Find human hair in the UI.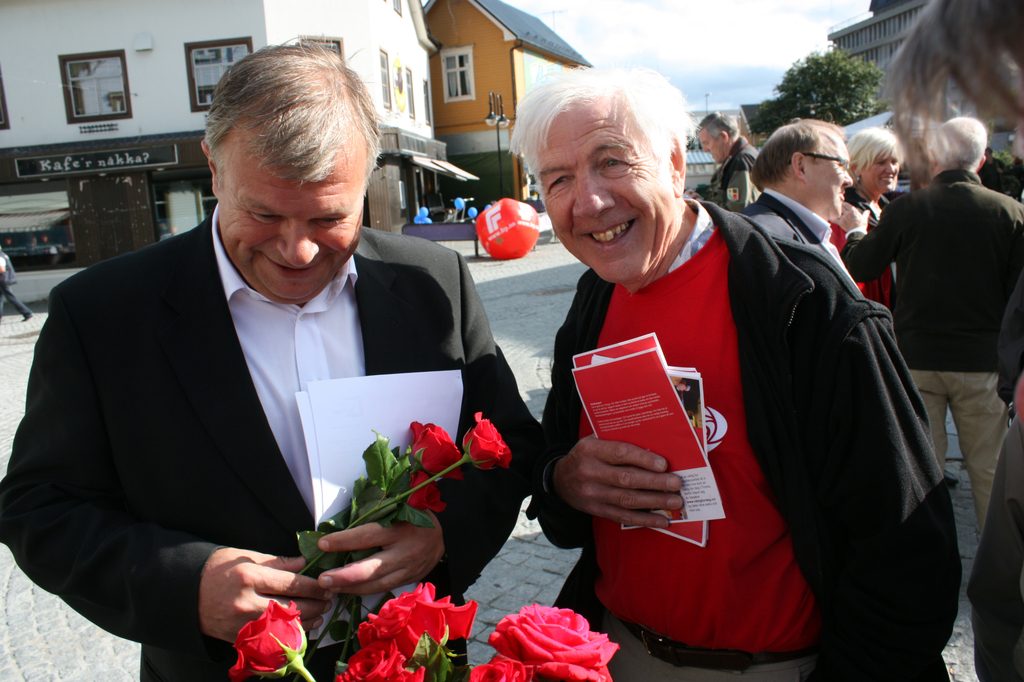
UI element at 698,110,738,145.
